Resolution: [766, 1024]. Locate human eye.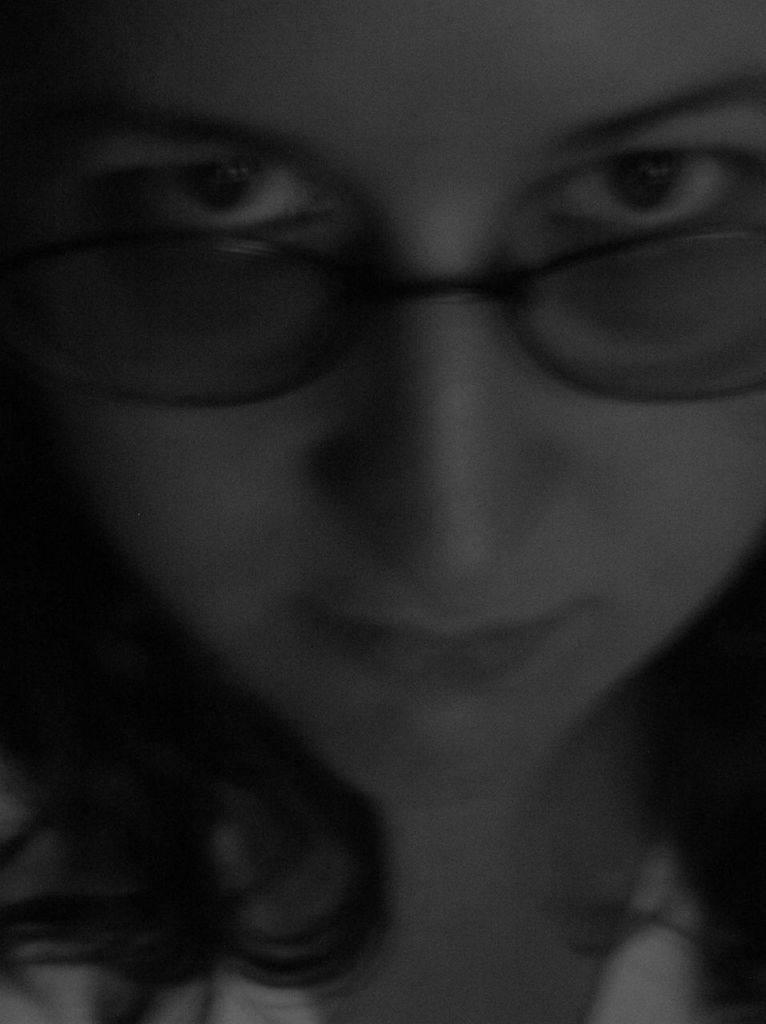
x1=80 y1=139 x2=348 y2=269.
